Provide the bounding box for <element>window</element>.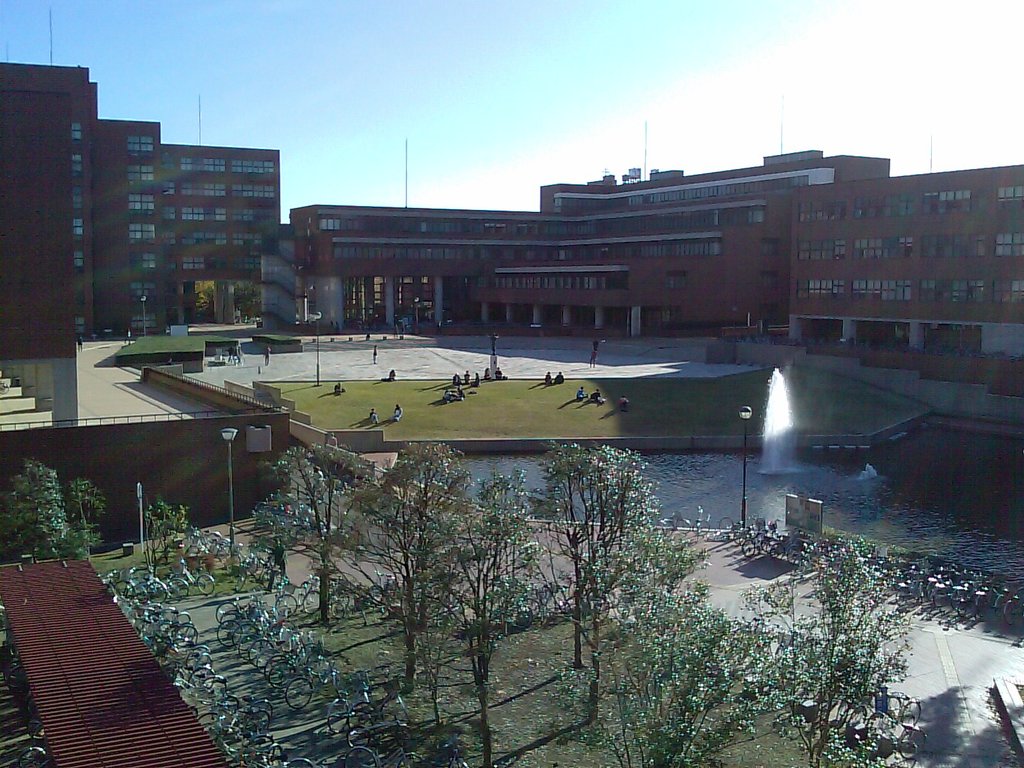
region(76, 284, 89, 306).
